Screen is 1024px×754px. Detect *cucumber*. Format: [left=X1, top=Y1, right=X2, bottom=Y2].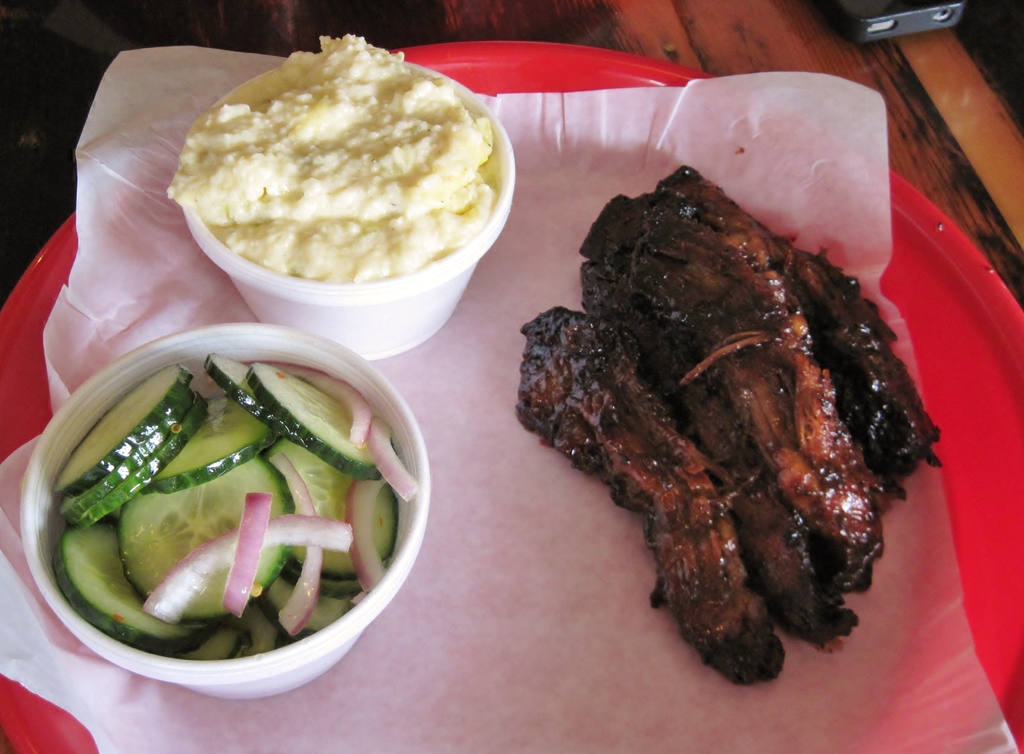
[left=38, top=338, right=358, bottom=653].
